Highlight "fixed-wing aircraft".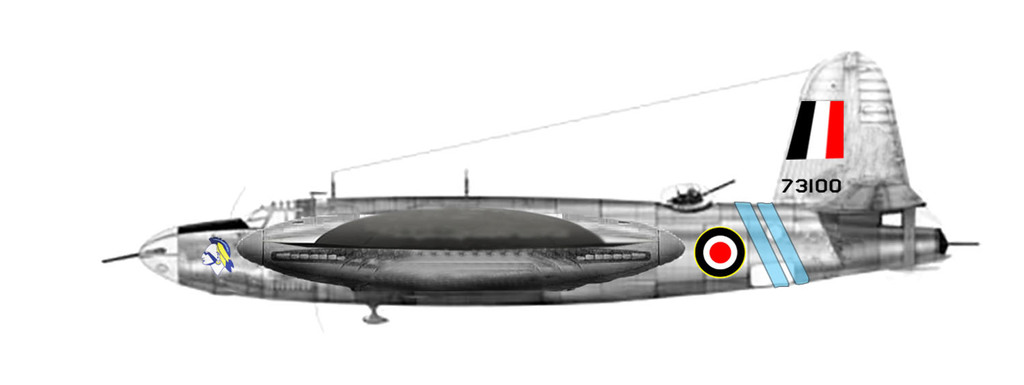
Highlighted region: [x1=109, y1=50, x2=978, y2=324].
